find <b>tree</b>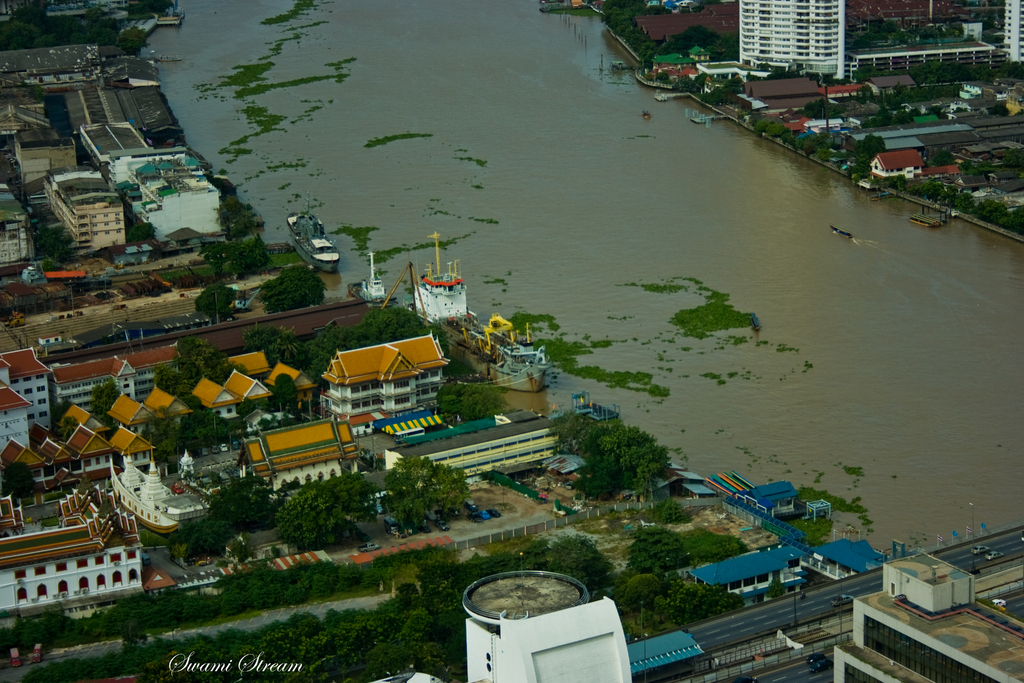
region(383, 456, 477, 537)
